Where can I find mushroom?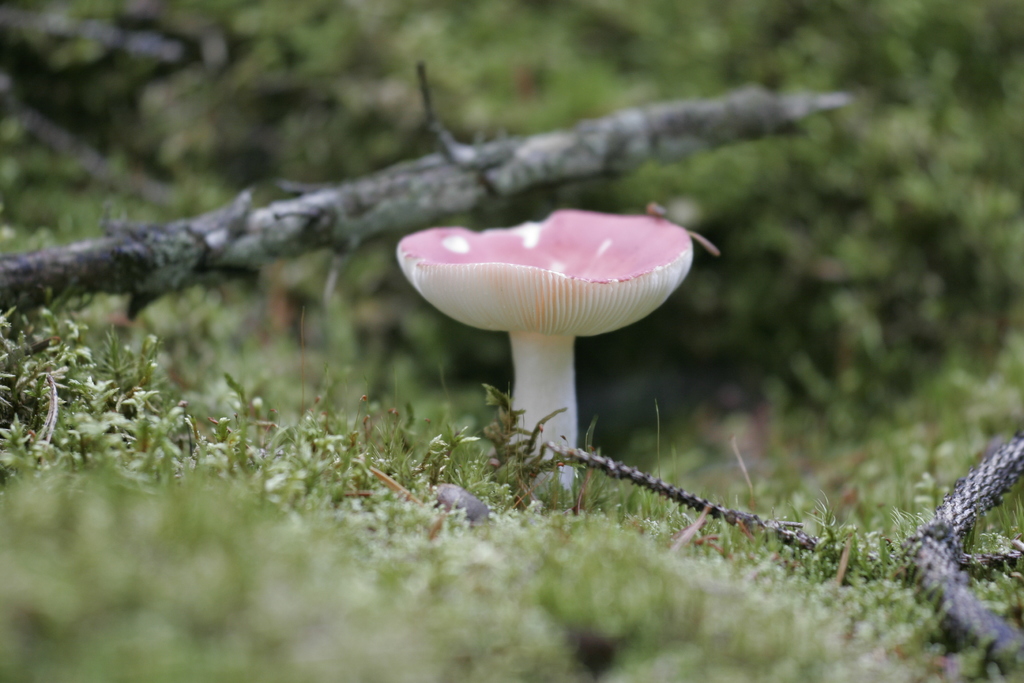
You can find it at BBox(399, 209, 692, 502).
